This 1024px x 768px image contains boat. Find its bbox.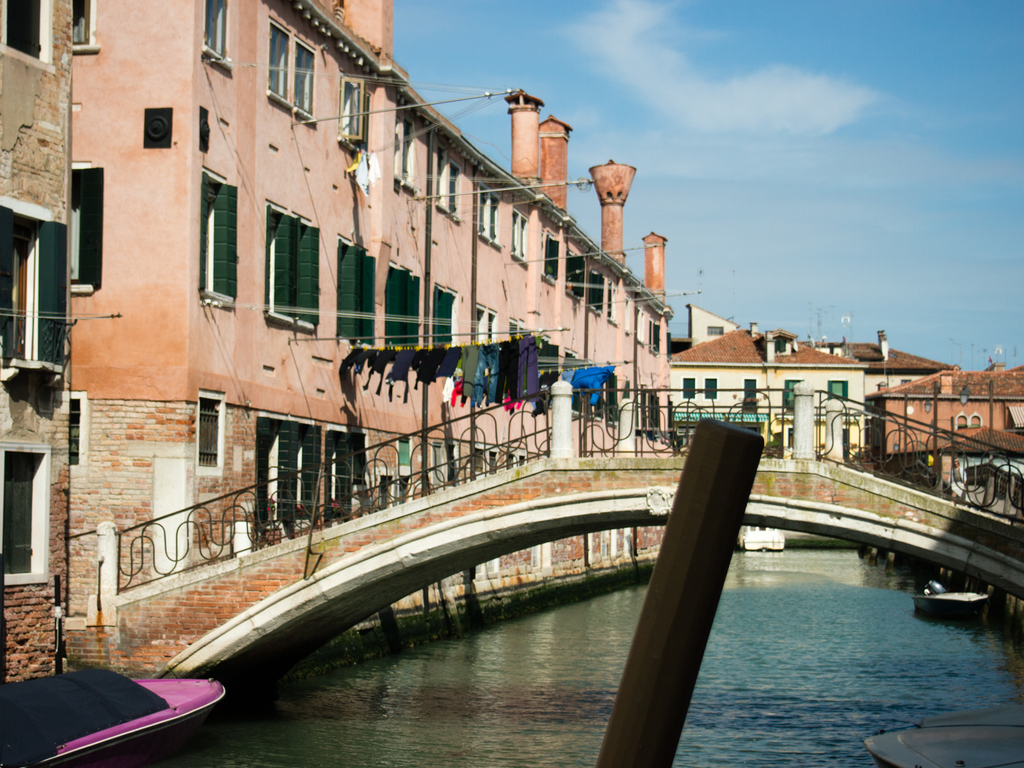
left=742, top=529, right=786, bottom=554.
